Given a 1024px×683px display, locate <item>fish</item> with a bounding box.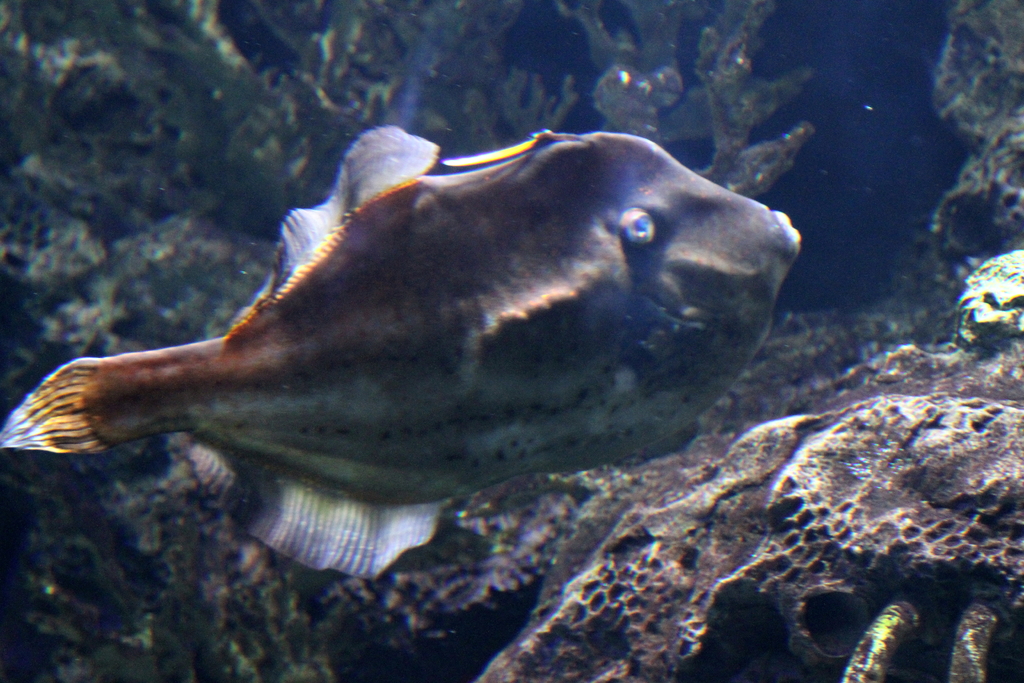
Located: <region>42, 130, 825, 606</region>.
